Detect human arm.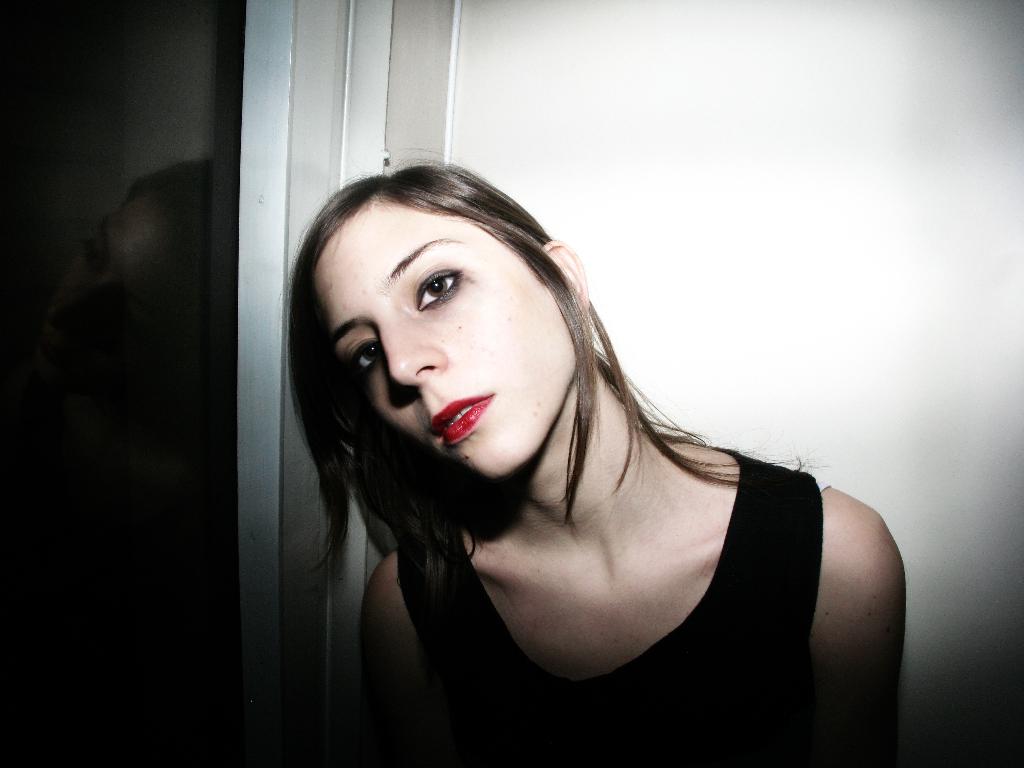
Detected at 357, 535, 466, 767.
